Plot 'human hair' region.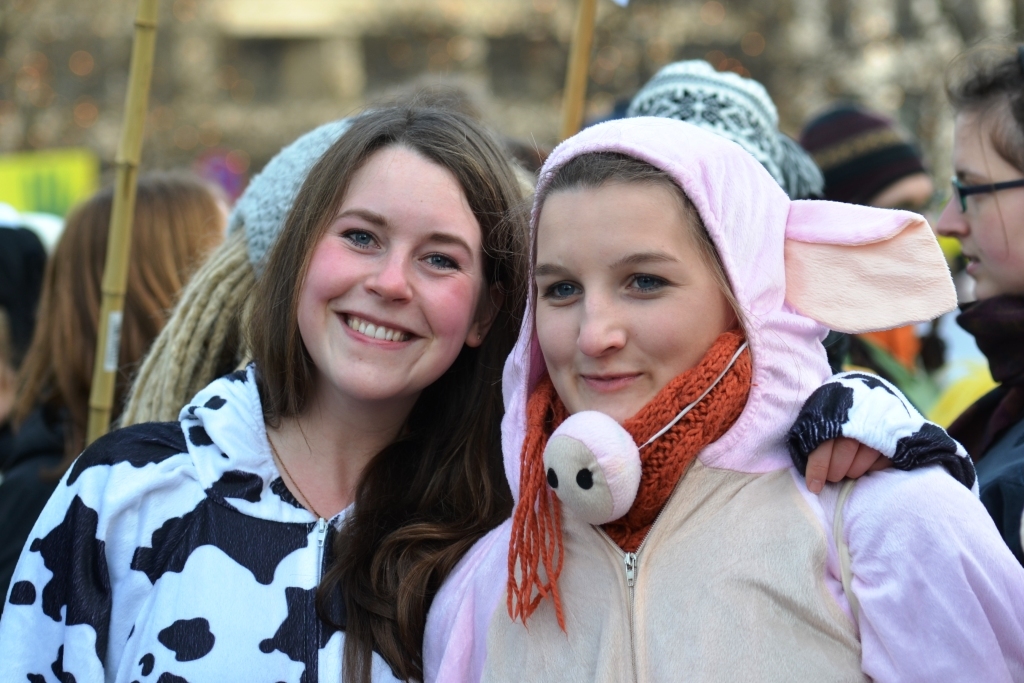
Plotted at box(499, 149, 743, 332).
